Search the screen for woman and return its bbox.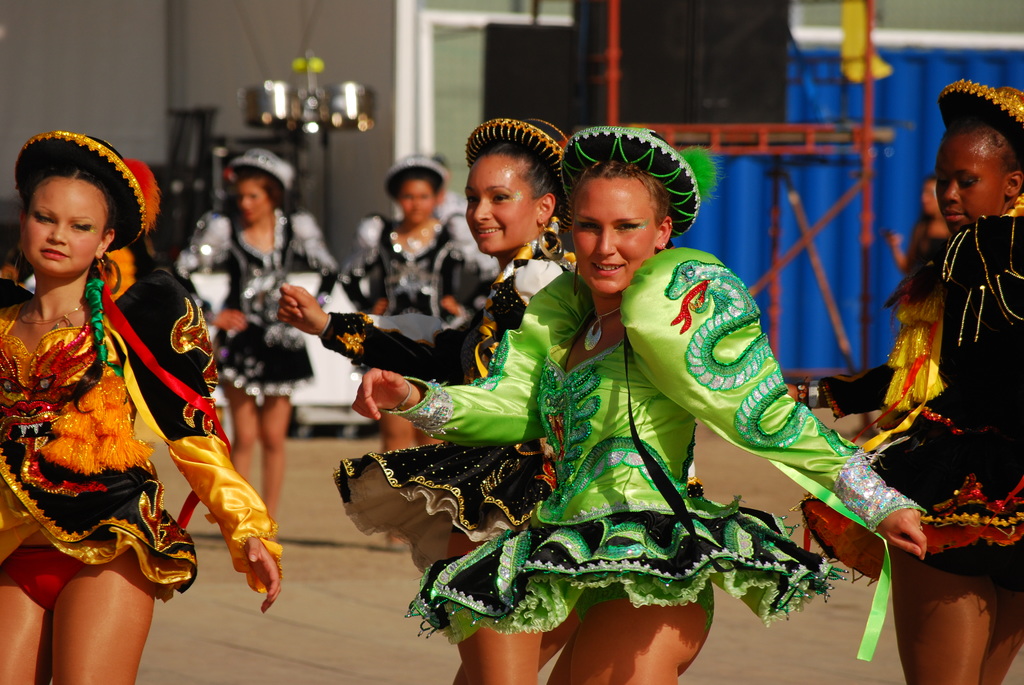
Found: detection(342, 151, 498, 556).
